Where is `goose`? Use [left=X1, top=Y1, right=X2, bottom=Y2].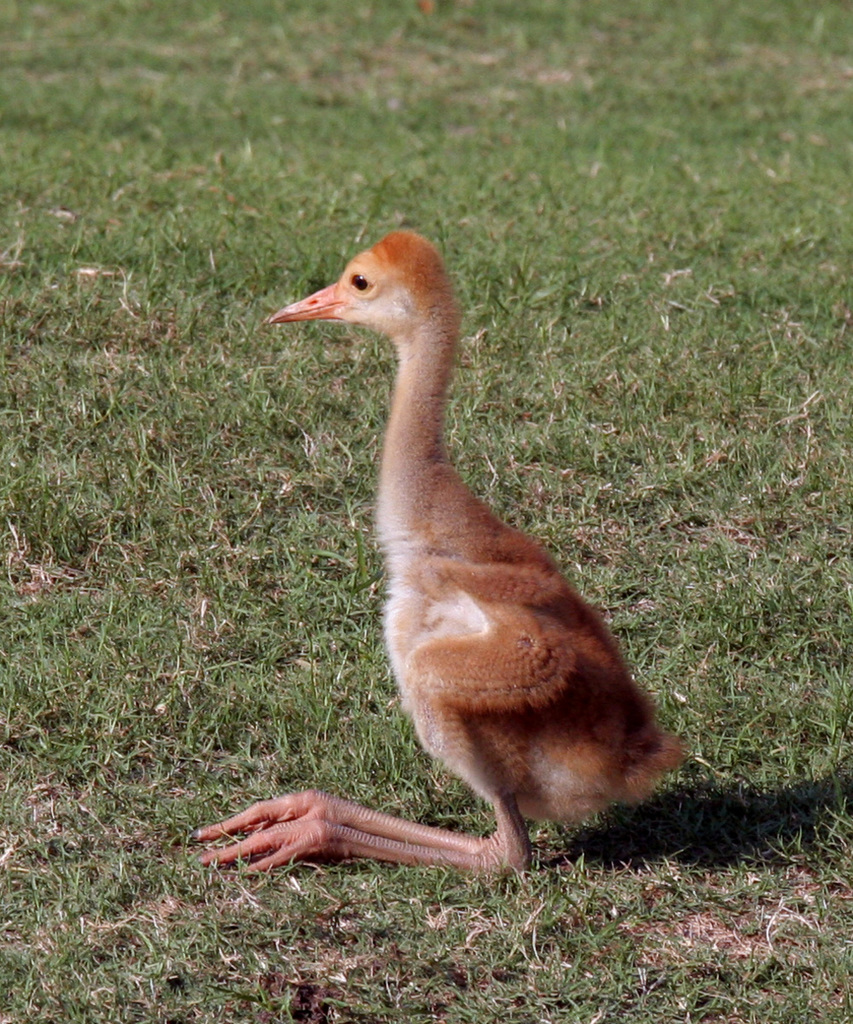
[left=179, top=224, right=699, bottom=870].
